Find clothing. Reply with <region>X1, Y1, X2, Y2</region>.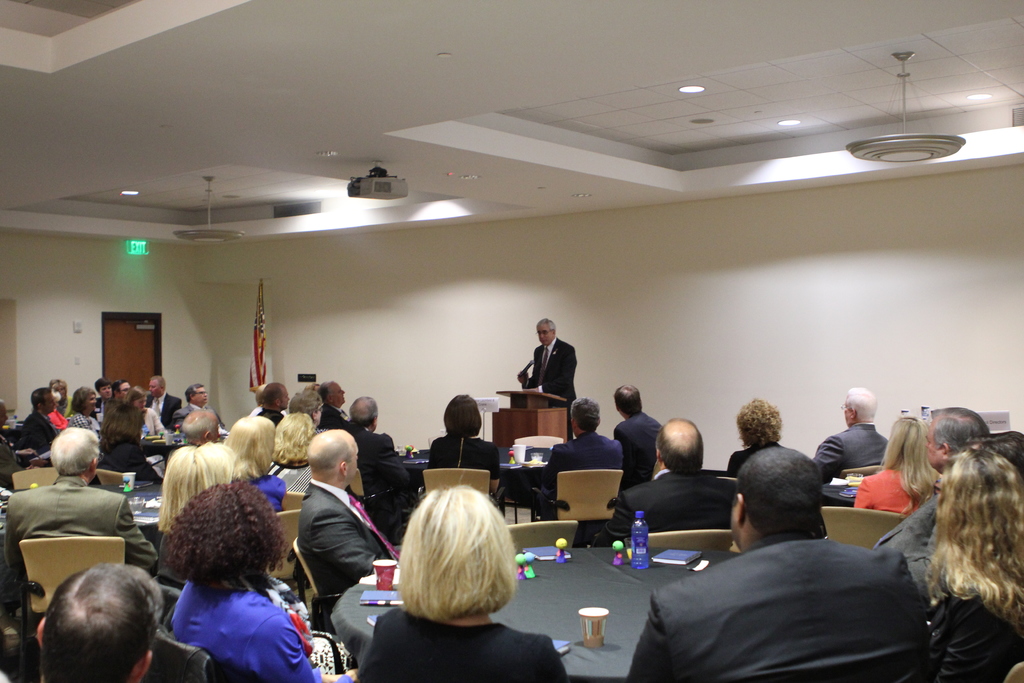
<region>870, 496, 943, 607</region>.
